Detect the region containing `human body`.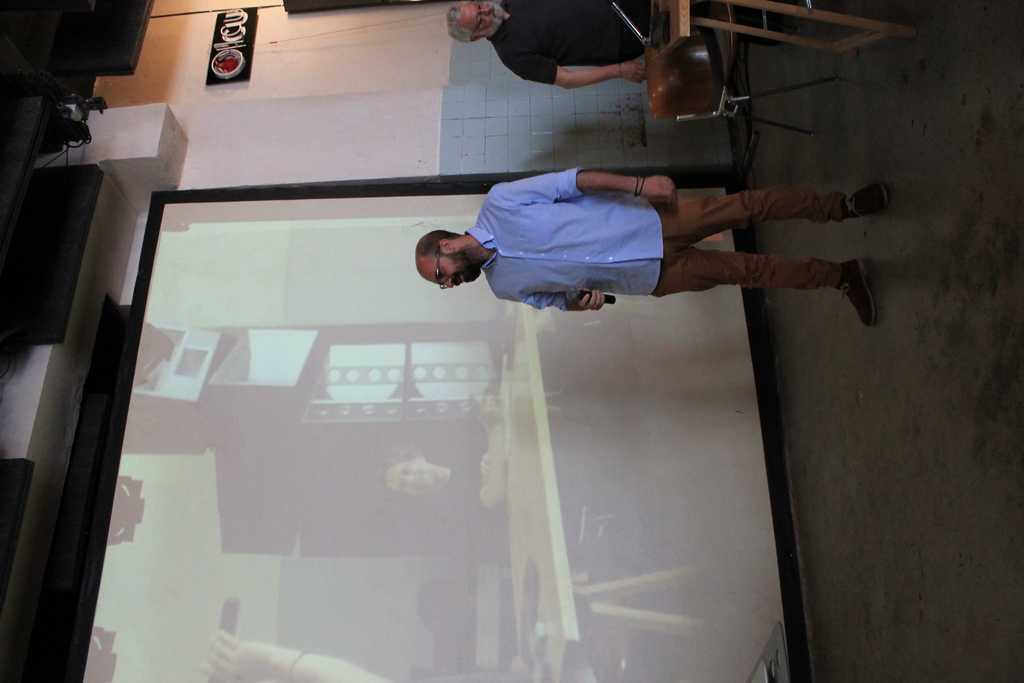
region(379, 392, 635, 536).
